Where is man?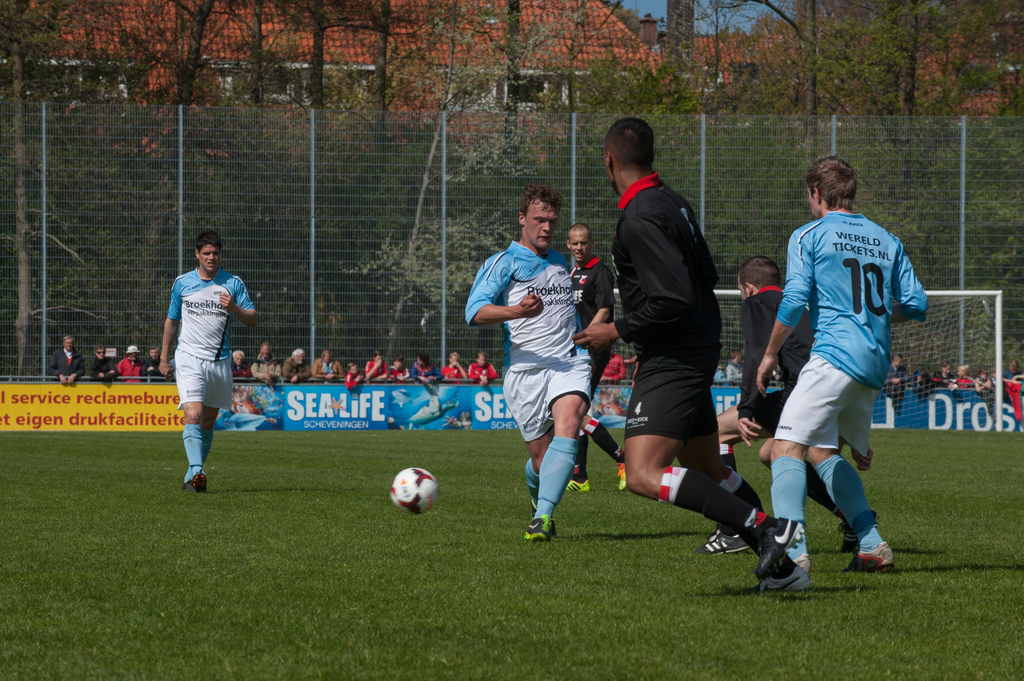
{"left": 45, "top": 333, "right": 86, "bottom": 386}.
